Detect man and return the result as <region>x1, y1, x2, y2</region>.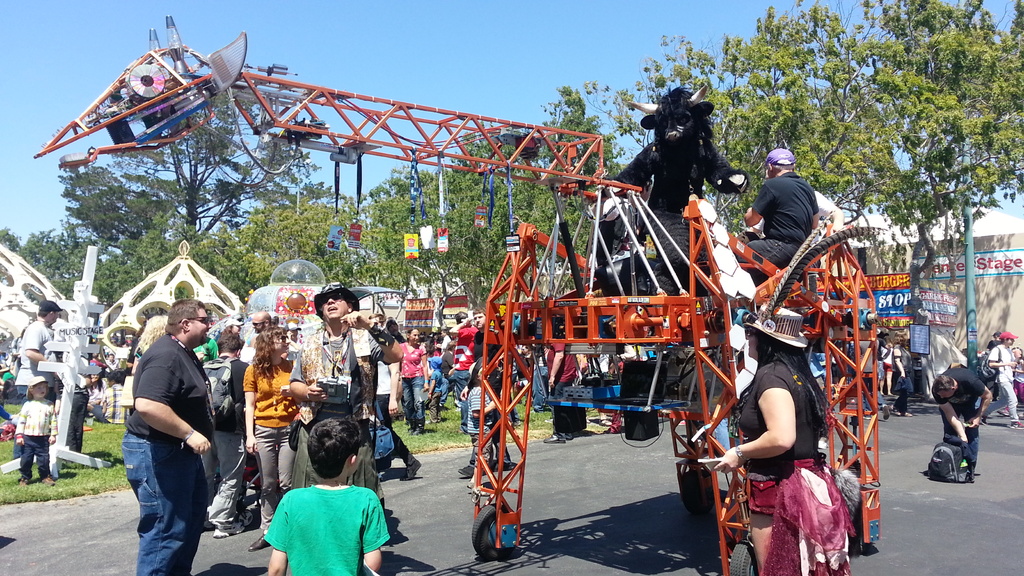
<region>109, 354, 116, 367</region>.
